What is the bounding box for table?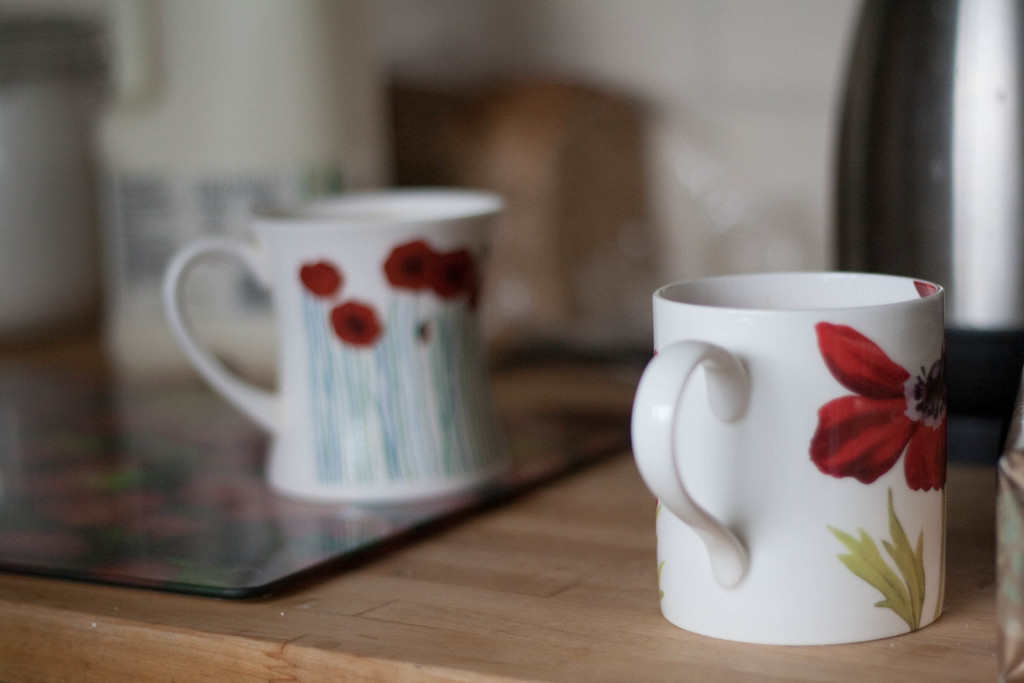
region(0, 316, 1023, 682).
